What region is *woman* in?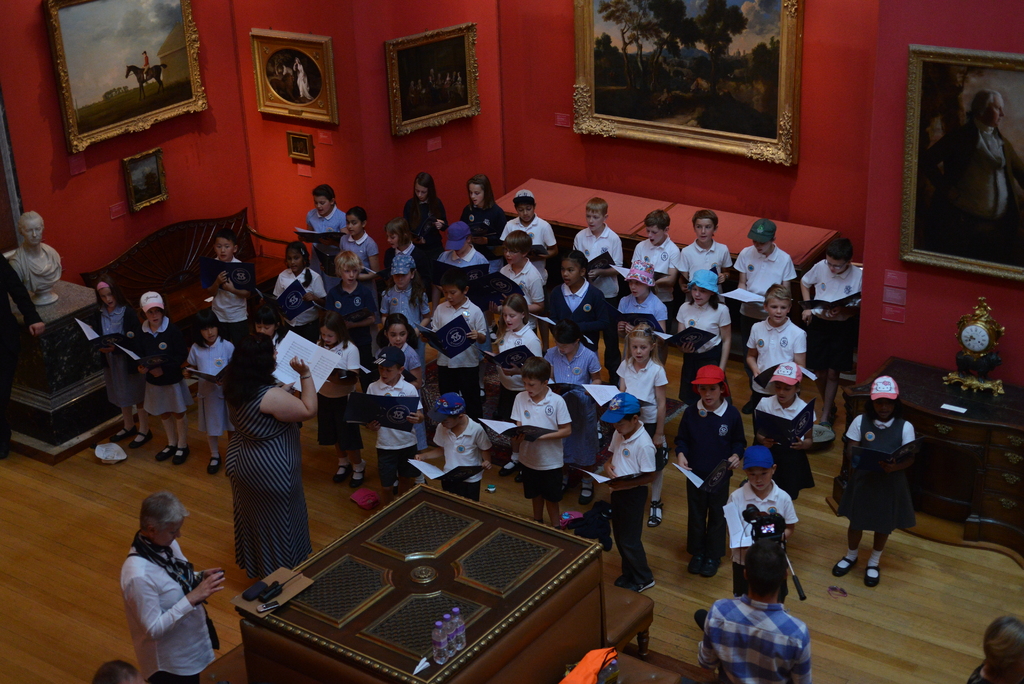
224 337 314 576.
